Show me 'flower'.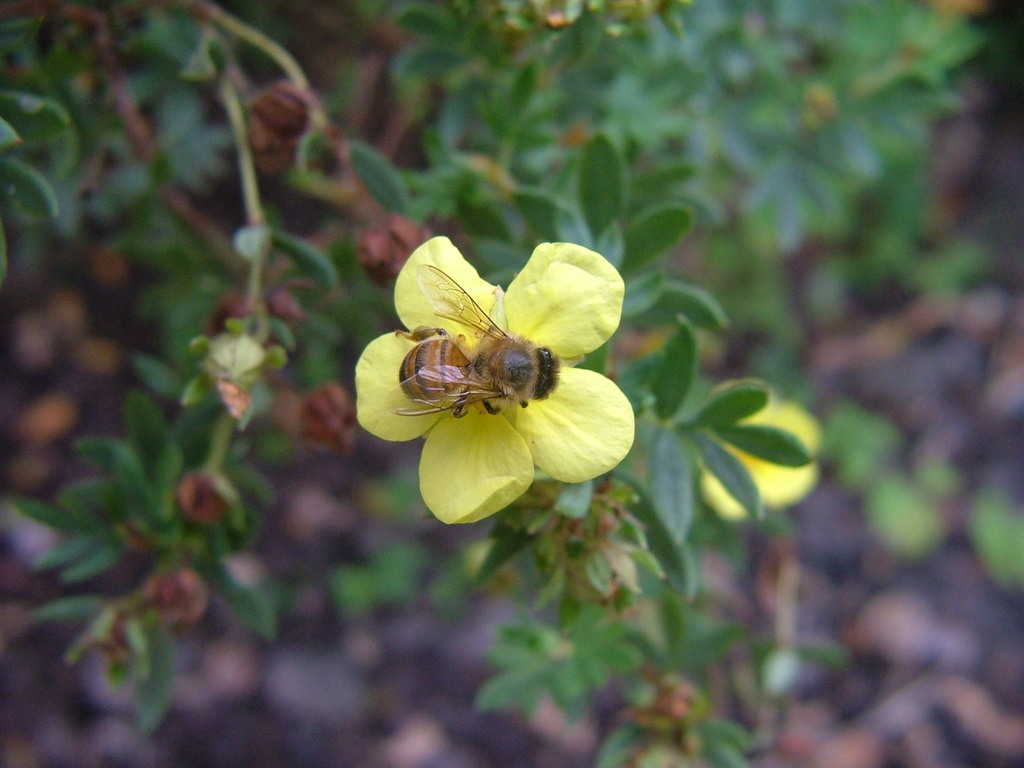
'flower' is here: crop(680, 378, 831, 524).
